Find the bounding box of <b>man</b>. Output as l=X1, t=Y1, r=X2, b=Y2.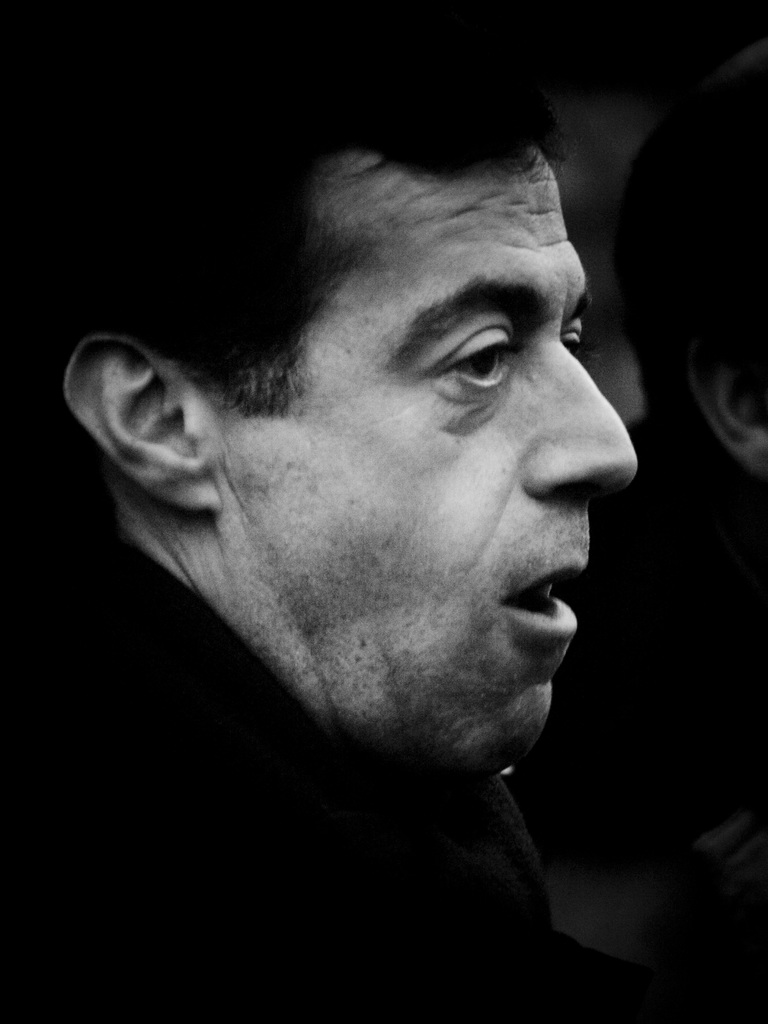
l=0, t=36, r=694, b=1023.
